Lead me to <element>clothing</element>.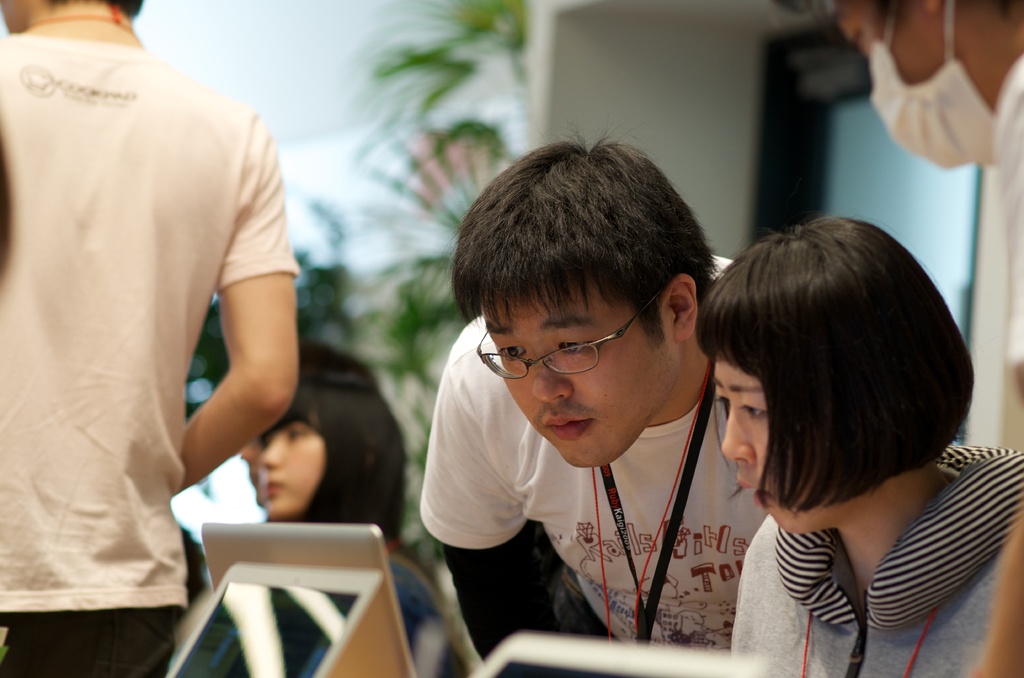
Lead to locate(155, 559, 511, 677).
